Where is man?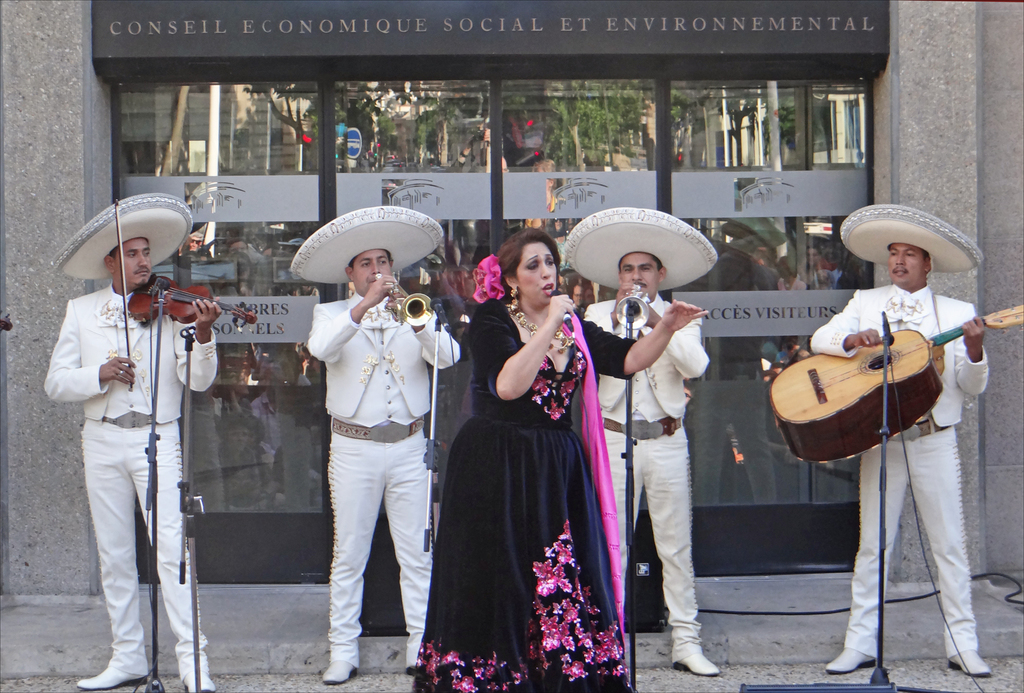
crop(561, 207, 721, 678).
